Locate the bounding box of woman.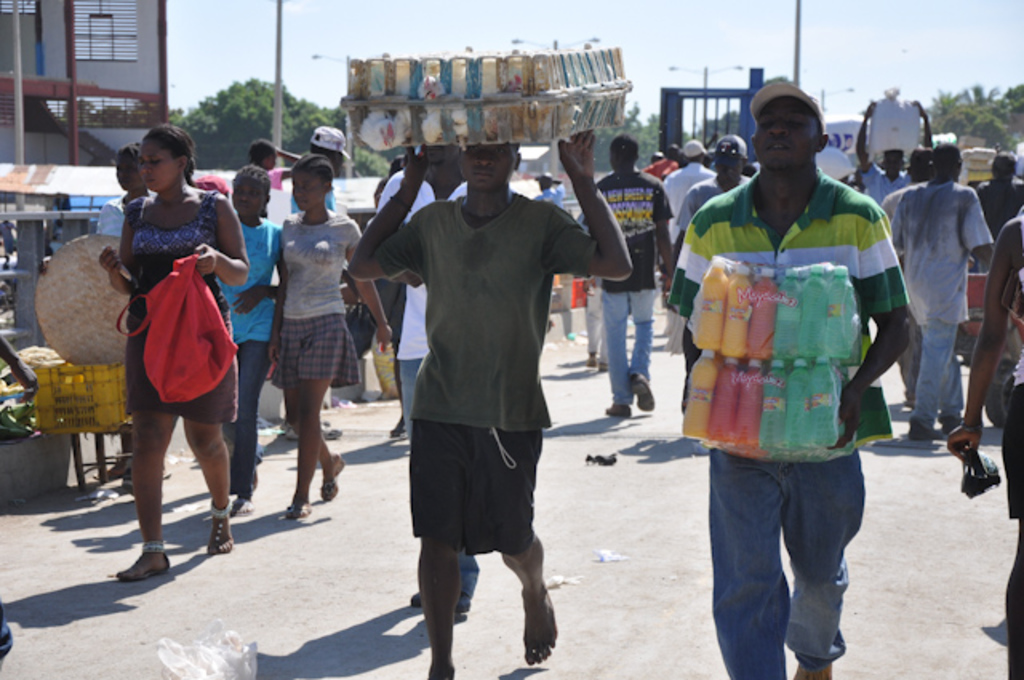
Bounding box: box(93, 139, 150, 483).
